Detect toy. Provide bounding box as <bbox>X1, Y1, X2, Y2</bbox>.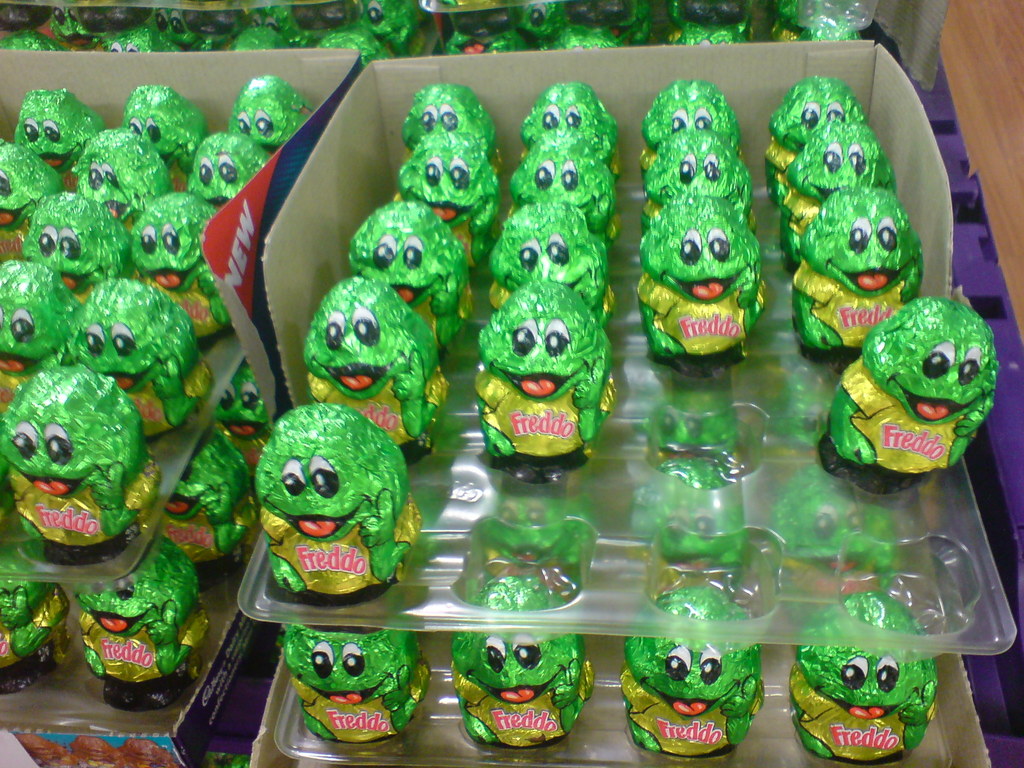
<bbox>644, 124, 758, 235</bbox>.
